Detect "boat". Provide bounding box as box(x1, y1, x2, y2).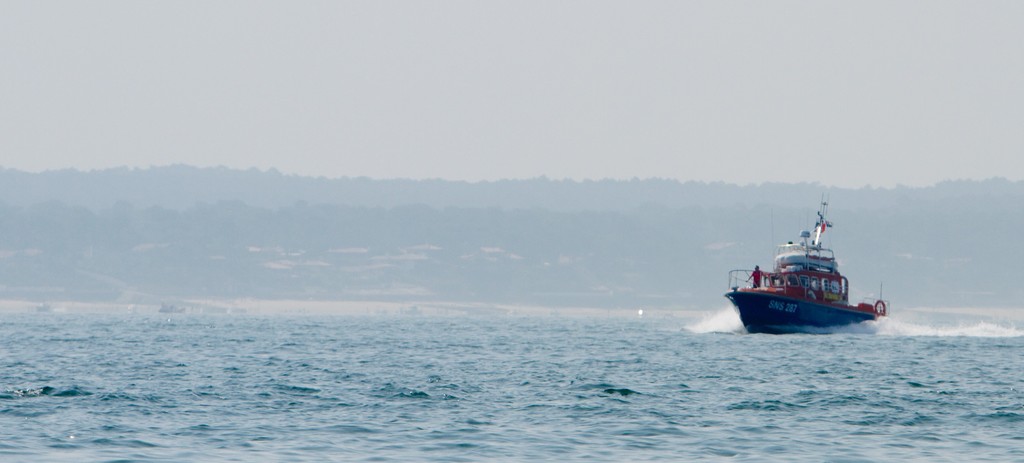
box(714, 207, 900, 330).
